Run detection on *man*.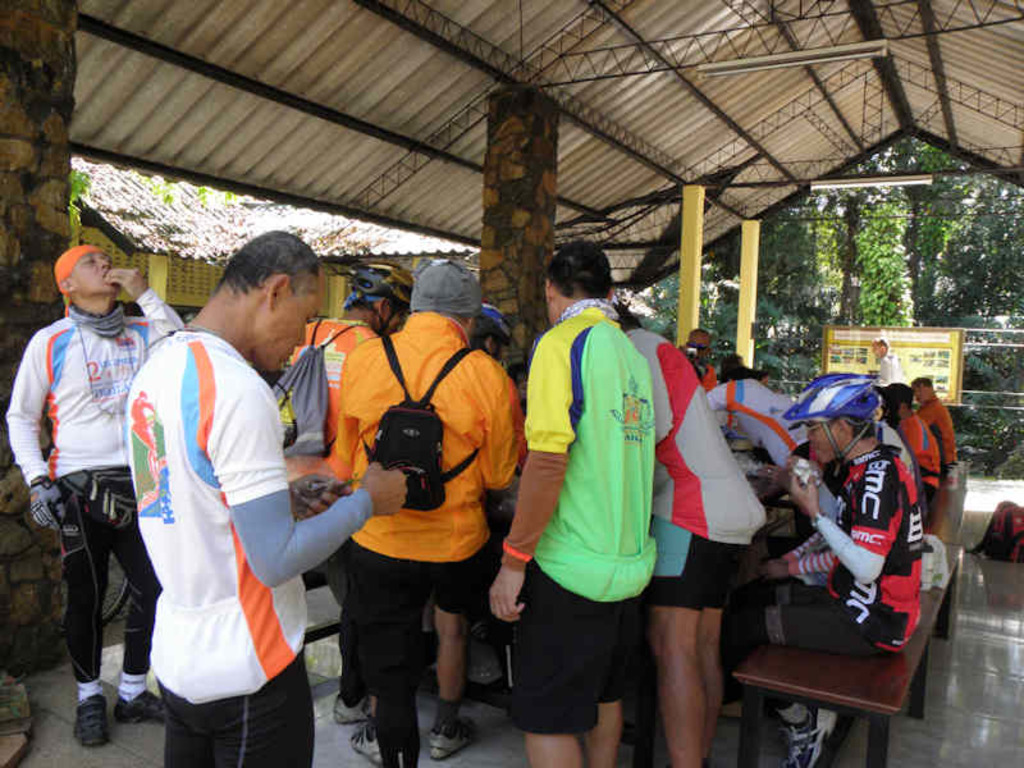
Result: box(878, 379, 943, 520).
